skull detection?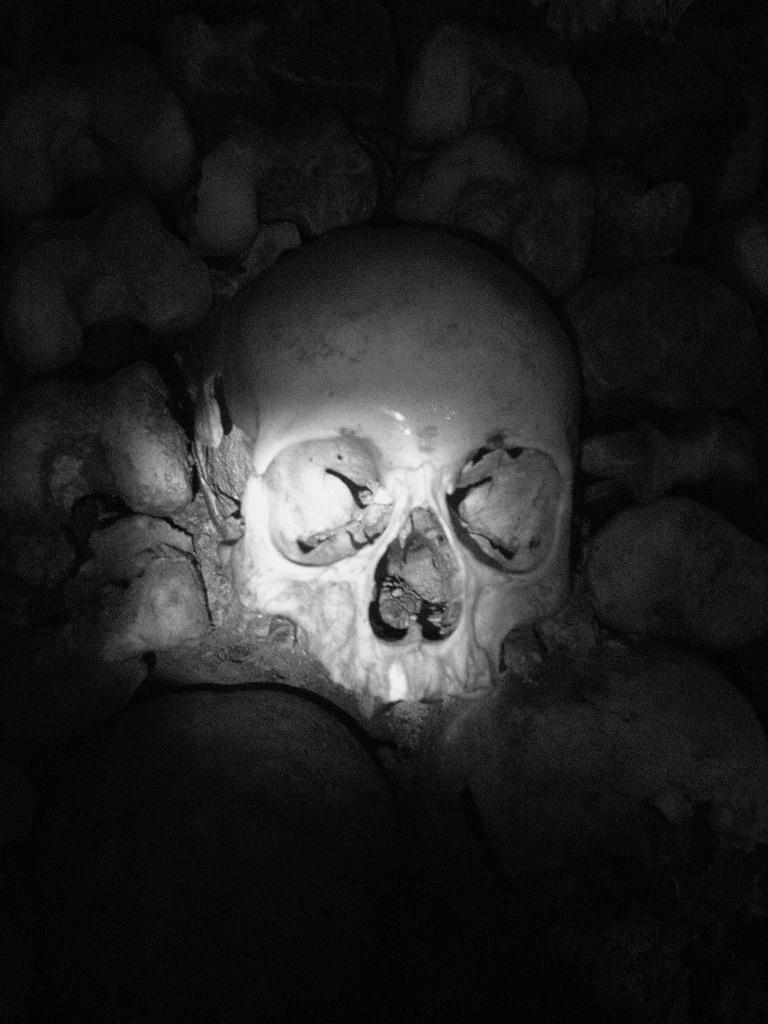
221:218:581:698
